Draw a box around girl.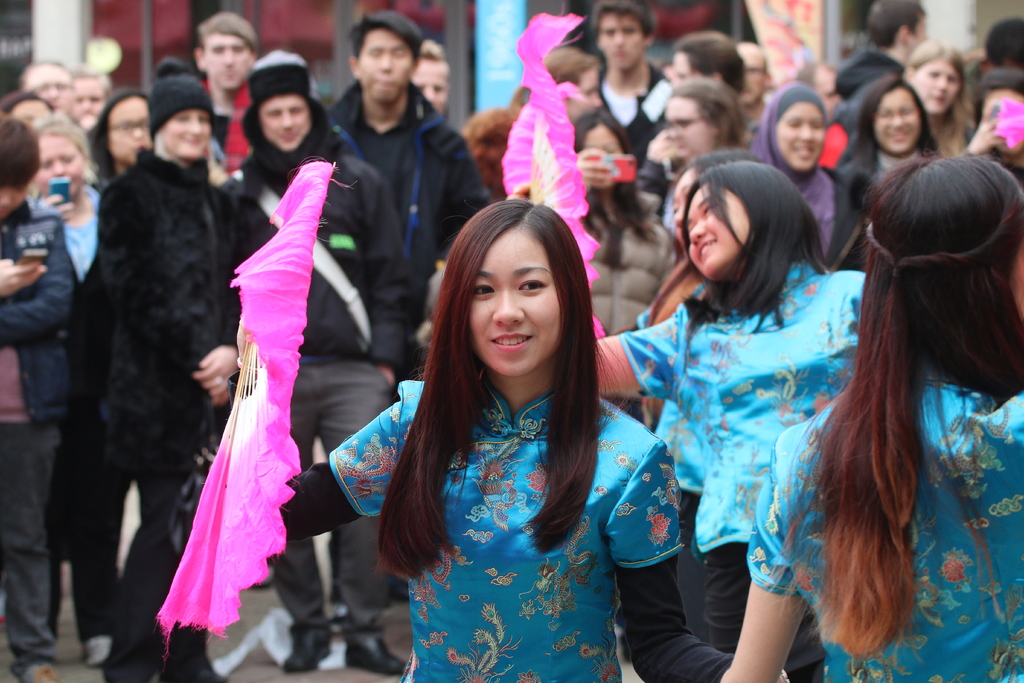
box(235, 199, 790, 682).
